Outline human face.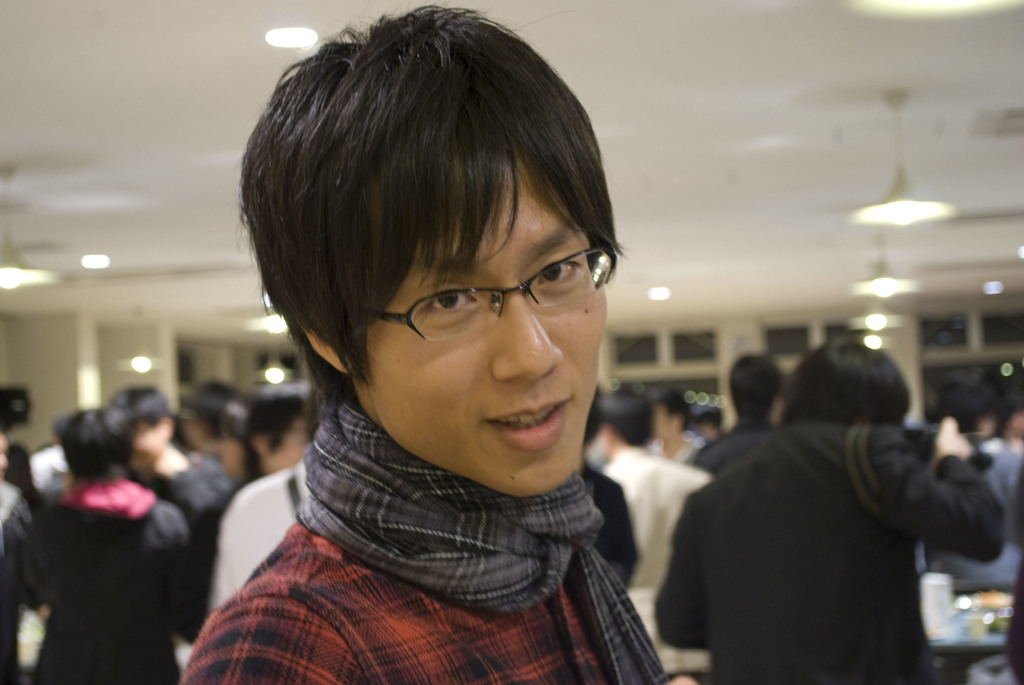
Outline: locate(269, 427, 312, 468).
